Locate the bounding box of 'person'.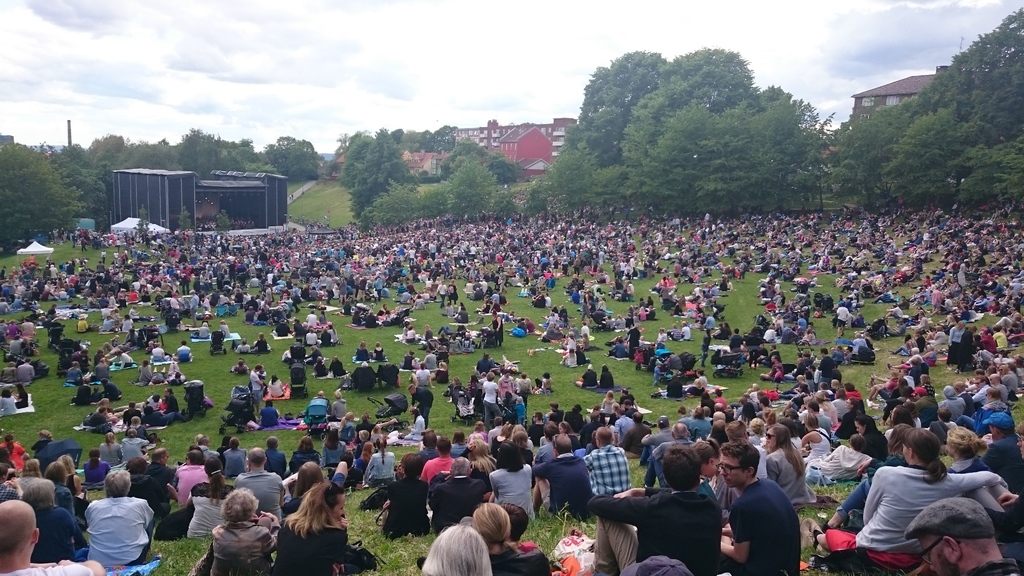
Bounding box: [474, 419, 486, 440].
